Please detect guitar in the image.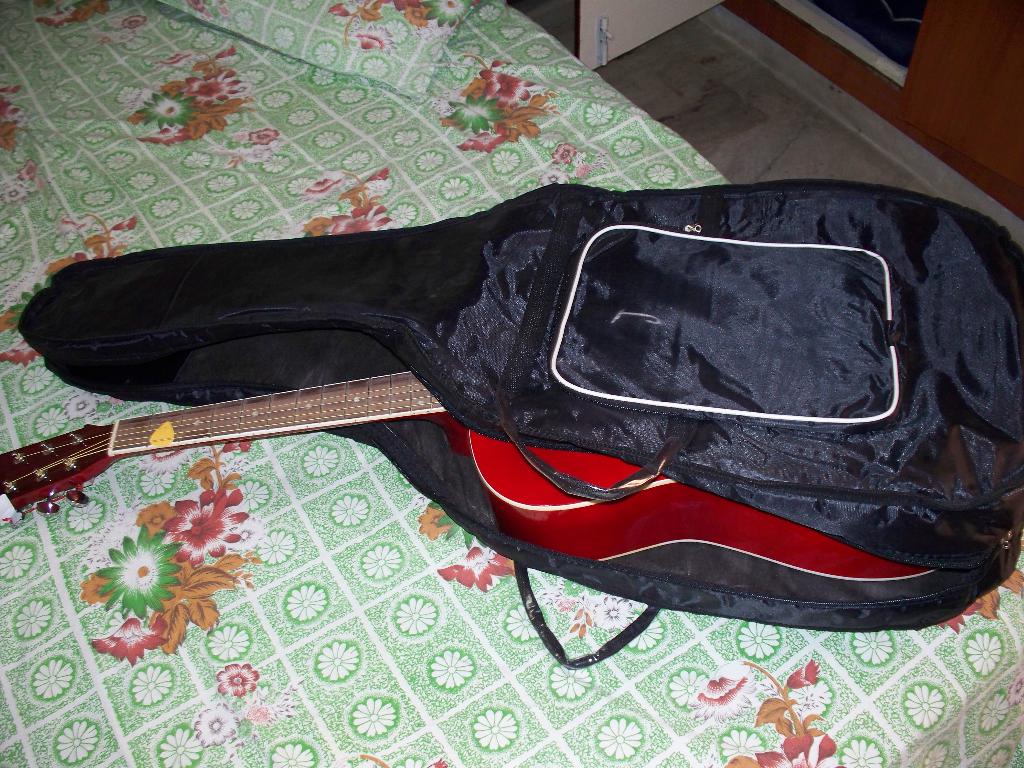
0:364:947:604.
